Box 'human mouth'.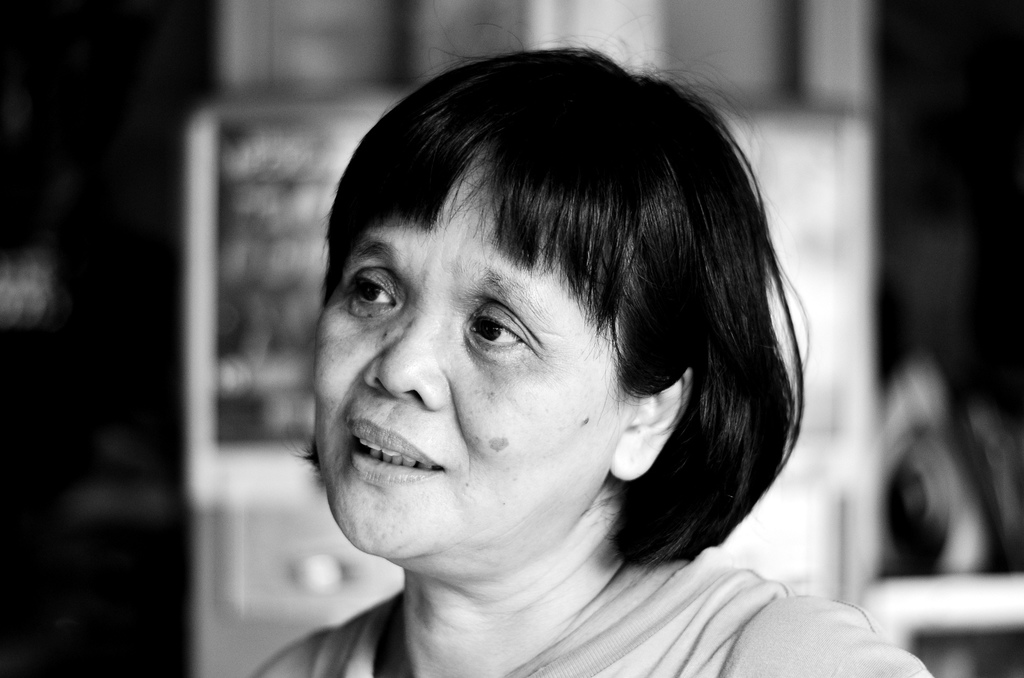
detection(337, 410, 450, 480).
